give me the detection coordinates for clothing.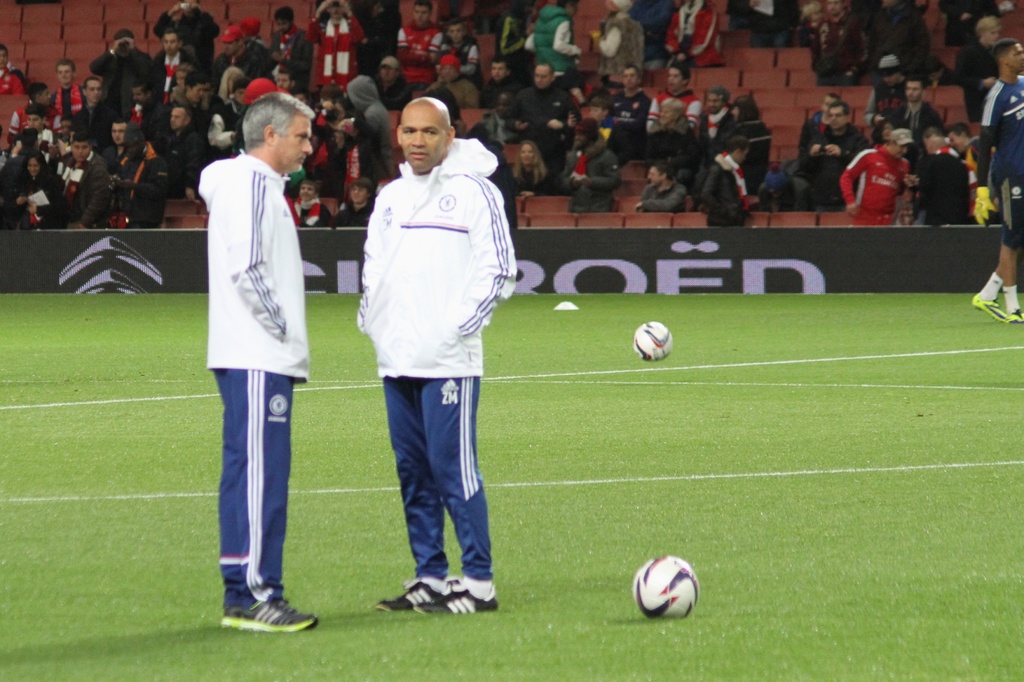
{"x1": 985, "y1": 65, "x2": 1023, "y2": 243}.
